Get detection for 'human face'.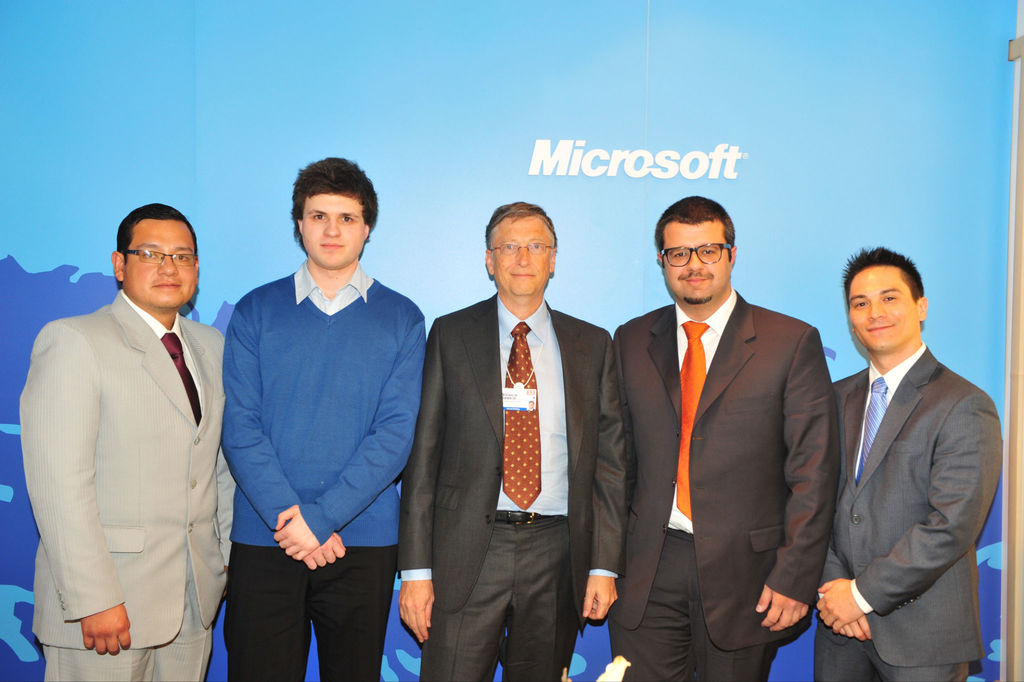
Detection: [left=123, top=219, right=198, bottom=310].
